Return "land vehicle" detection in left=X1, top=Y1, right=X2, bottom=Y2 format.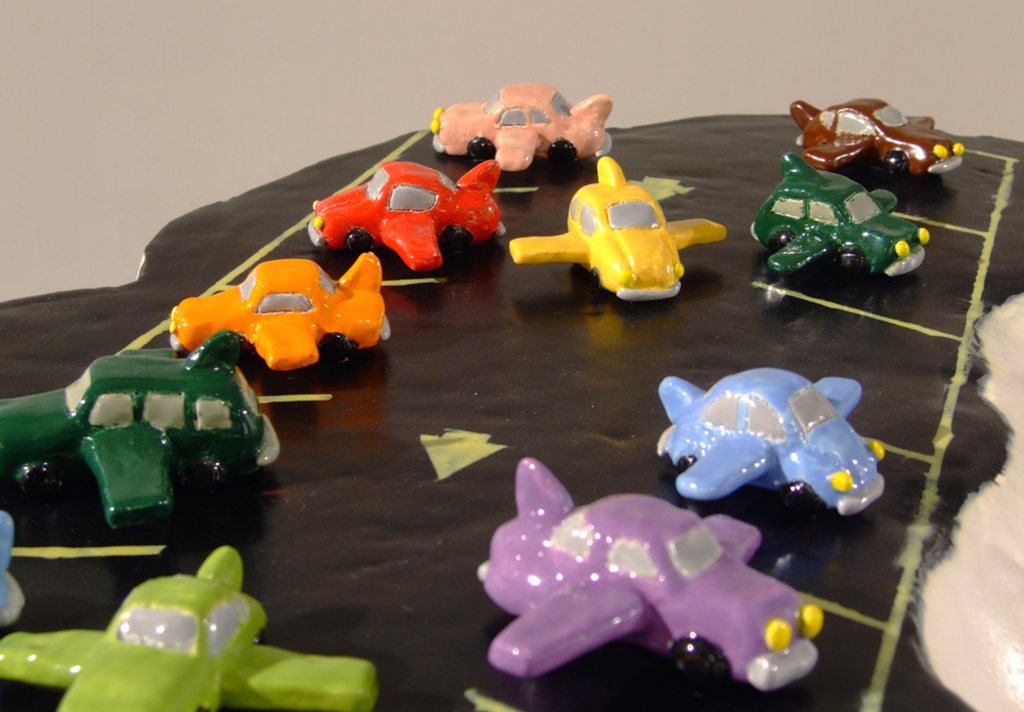
left=482, top=459, right=814, bottom=695.
